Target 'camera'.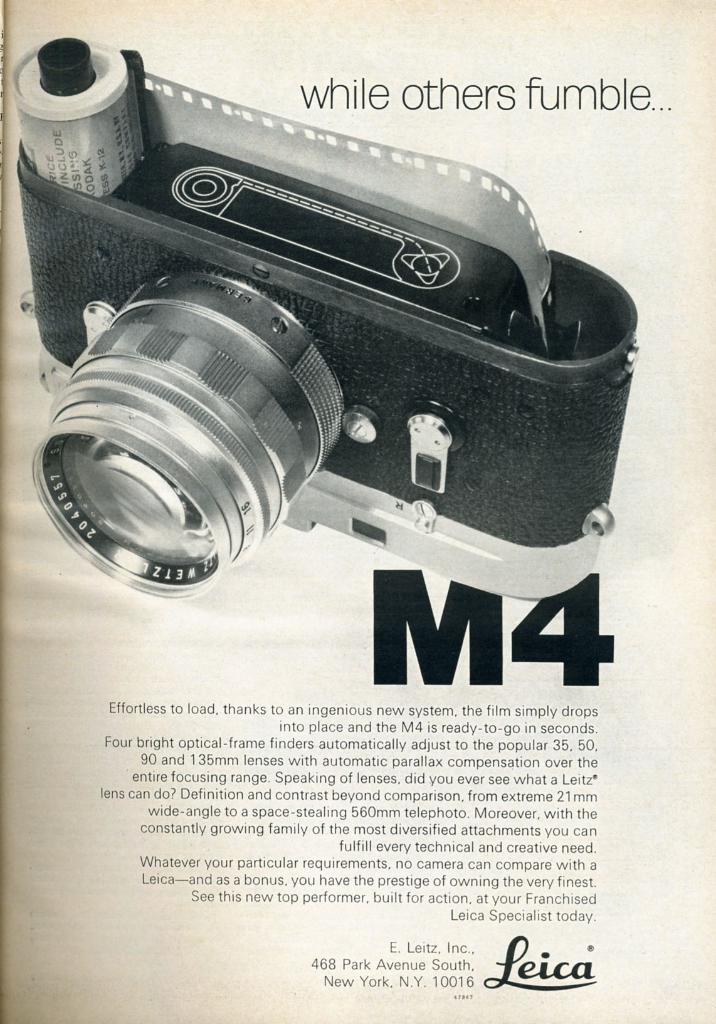
Target region: {"left": 24, "top": 56, "right": 637, "bottom": 652}.
